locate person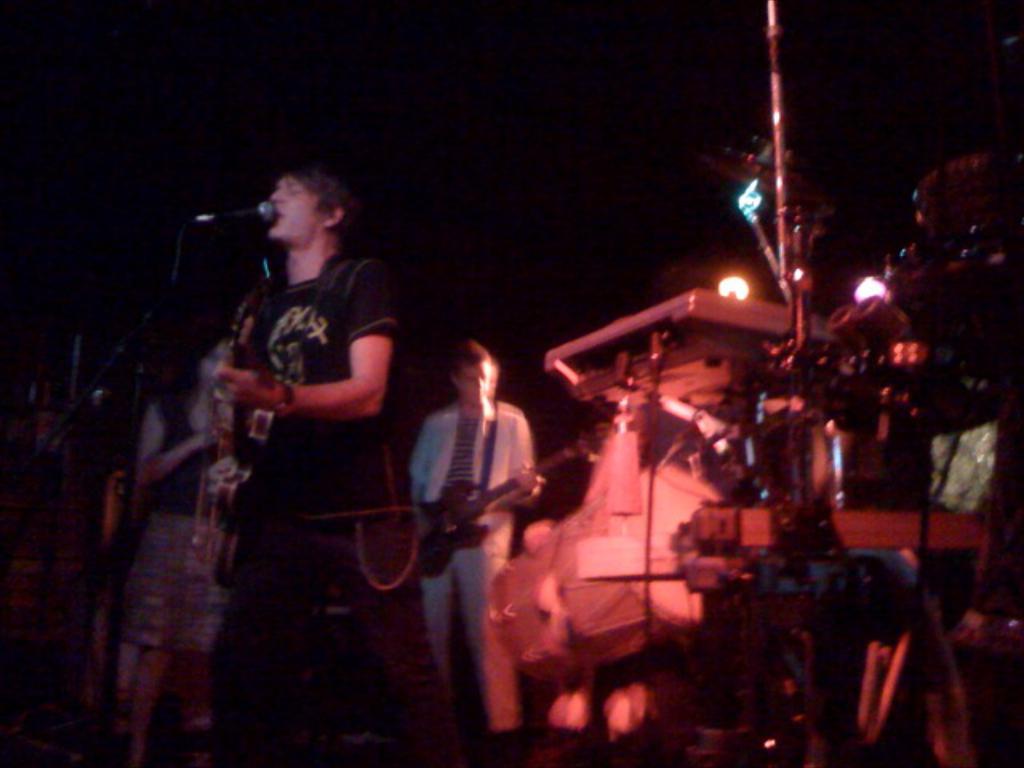
detection(205, 160, 414, 733)
